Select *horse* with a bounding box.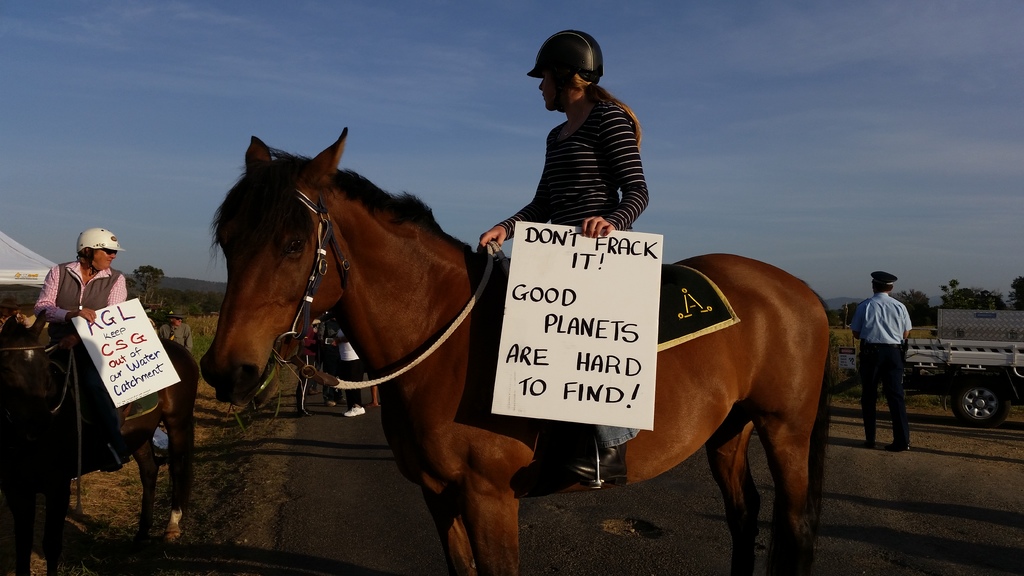
x1=200 y1=125 x2=830 y2=575.
